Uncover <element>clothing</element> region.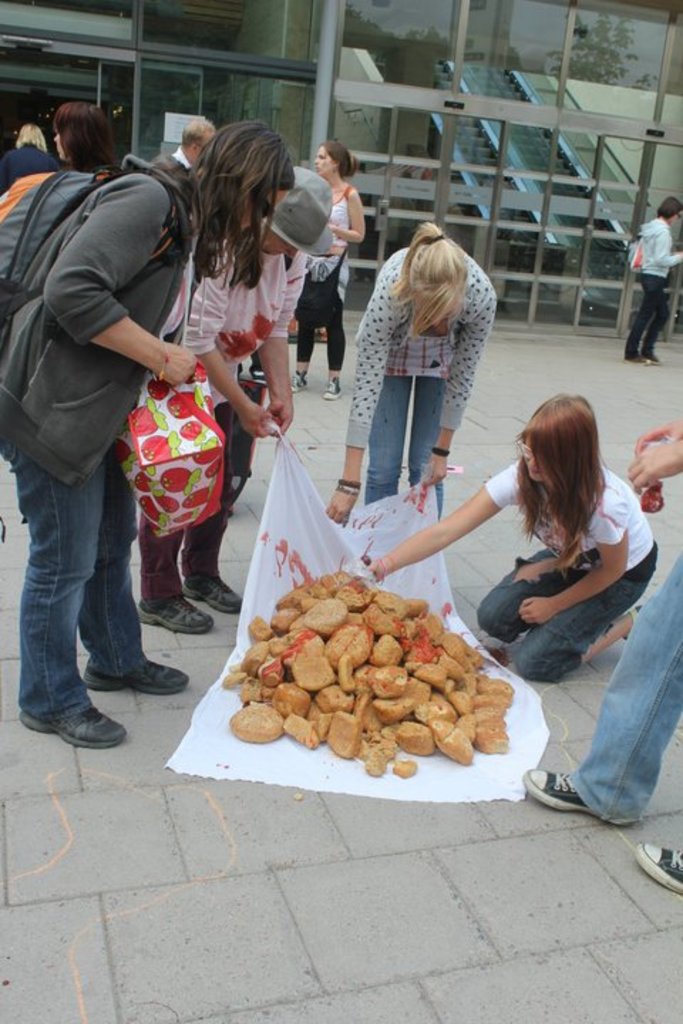
Uncovered: (475, 457, 656, 681).
